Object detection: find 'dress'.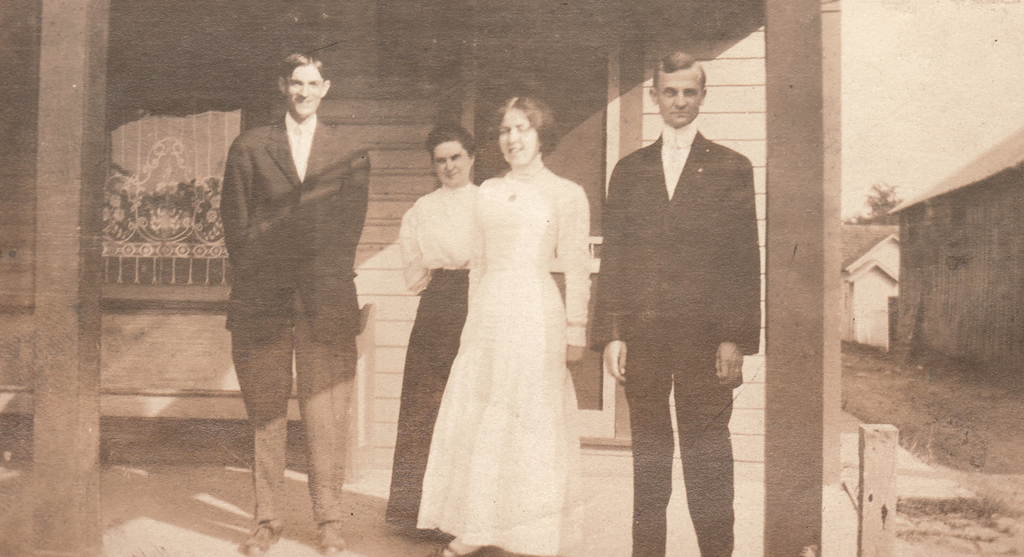
(408, 163, 604, 556).
